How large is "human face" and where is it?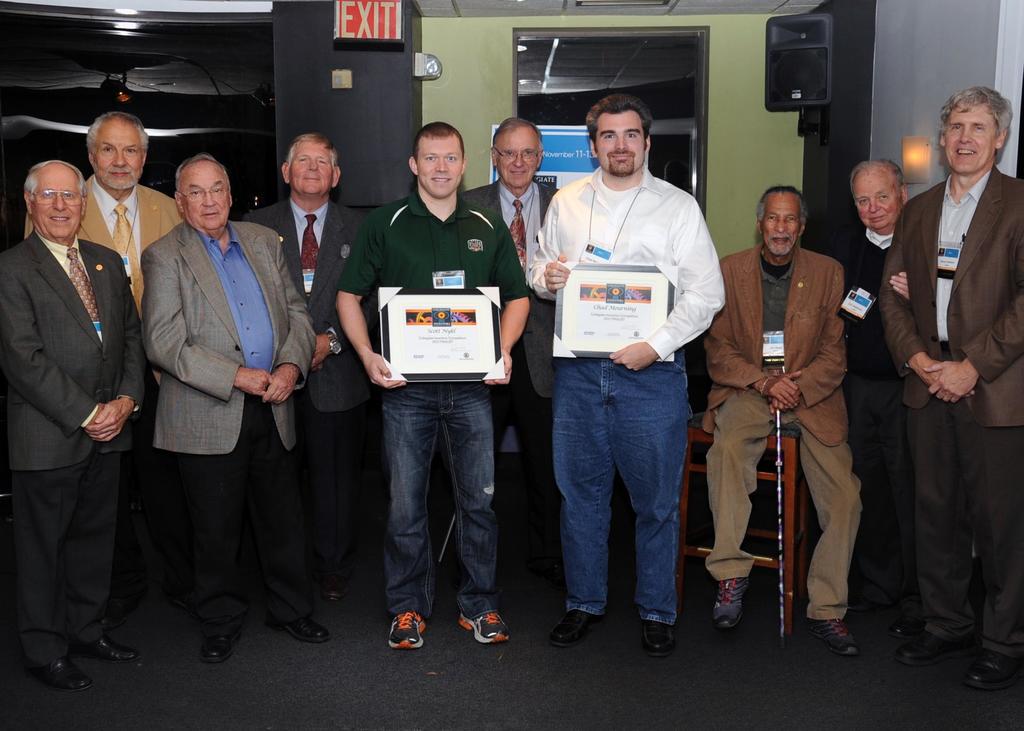
Bounding box: l=857, t=170, r=904, b=232.
